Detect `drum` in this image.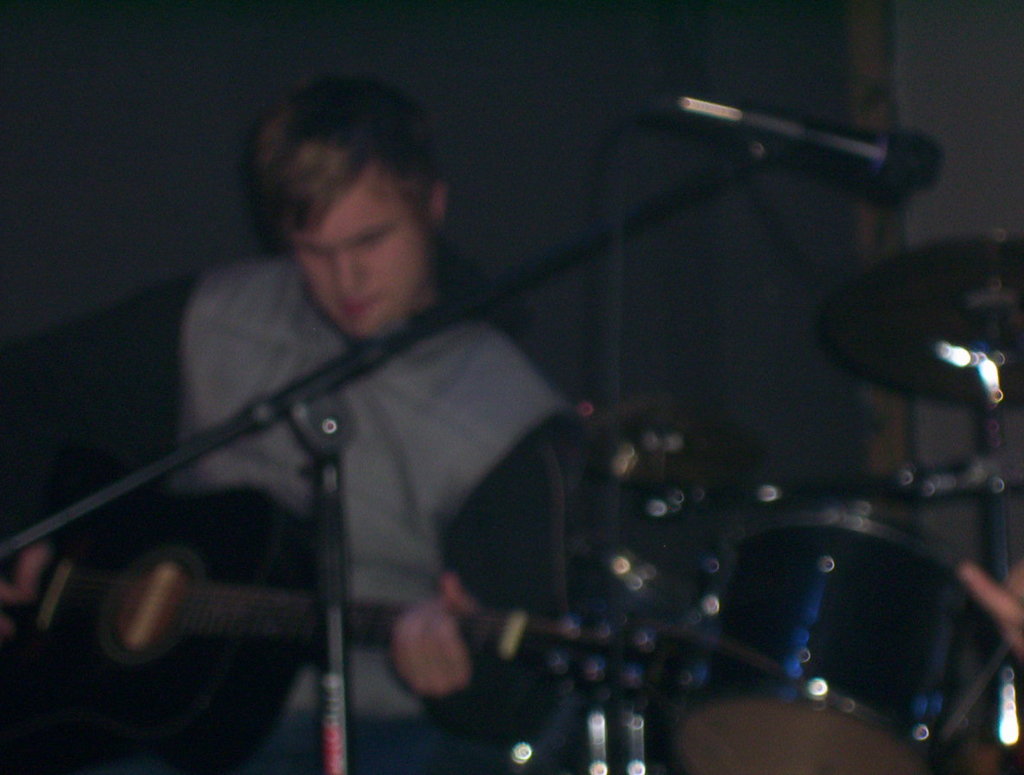
Detection: 672,507,974,774.
